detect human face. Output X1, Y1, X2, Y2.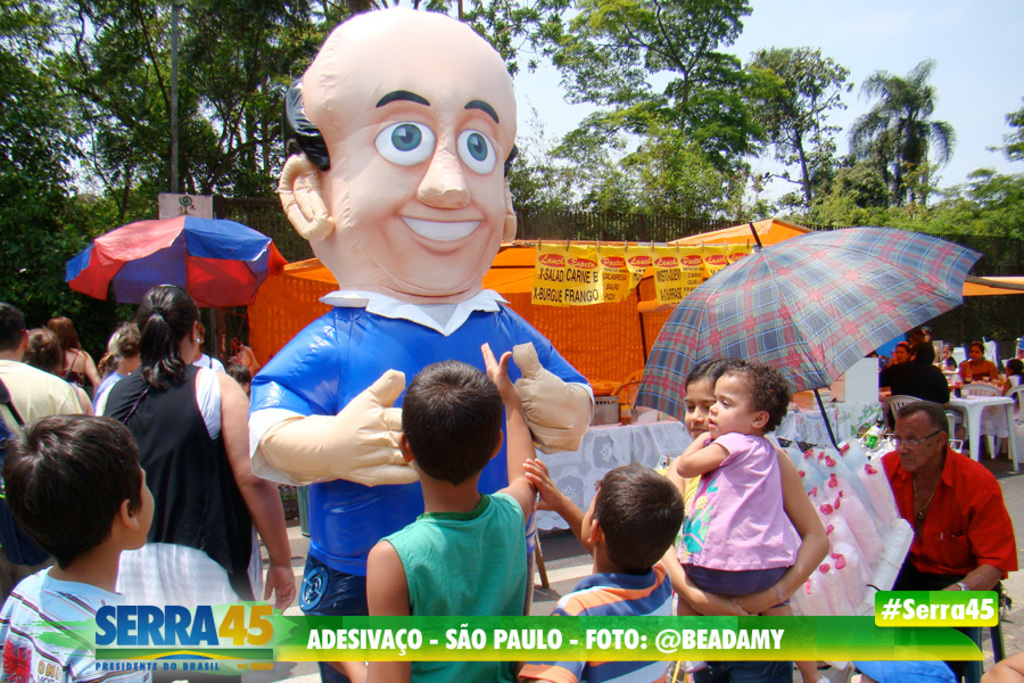
687, 380, 711, 443.
